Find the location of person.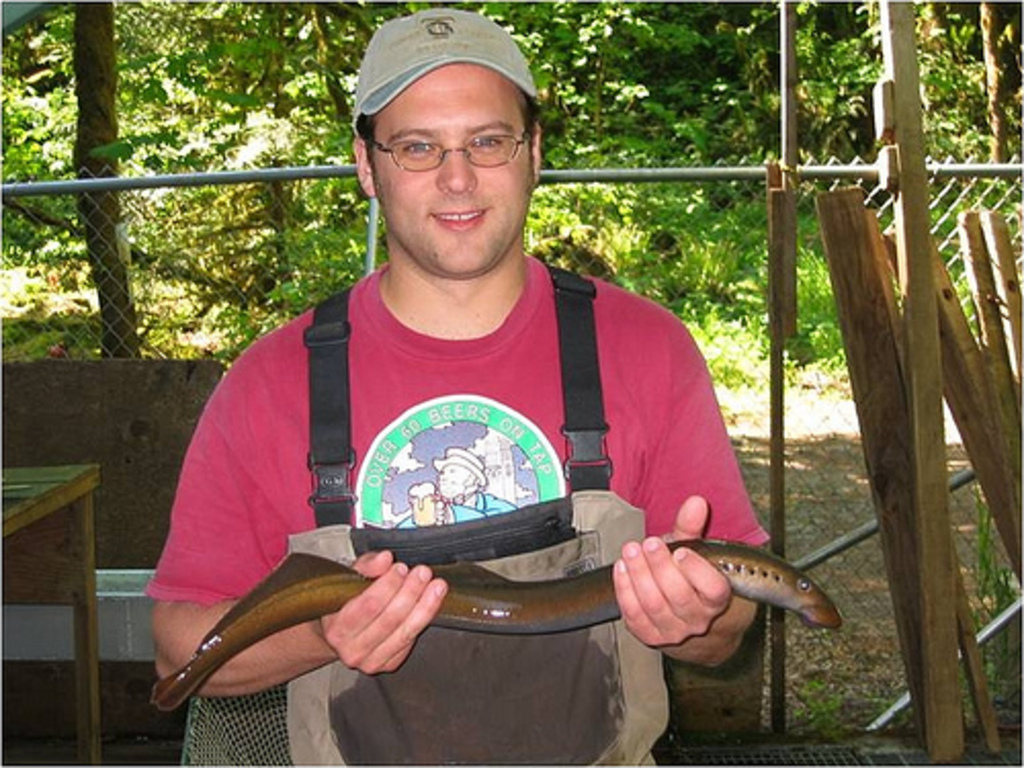
Location: [x1=145, y1=6, x2=768, y2=766].
